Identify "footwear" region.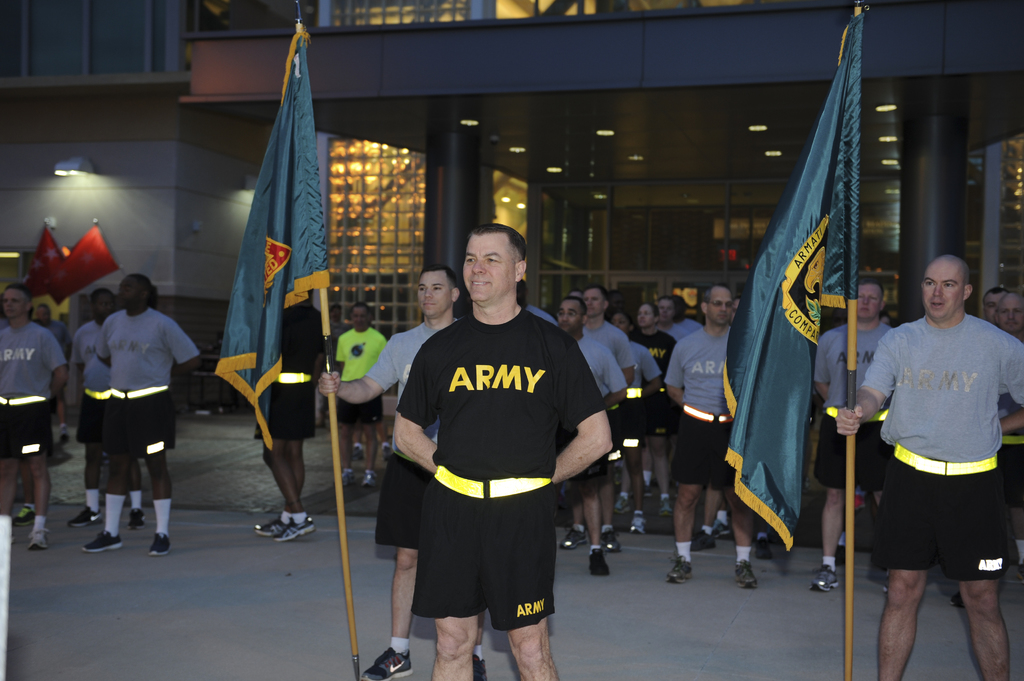
Region: pyautogui.locateOnScreen(669, 556, 692, 584).
